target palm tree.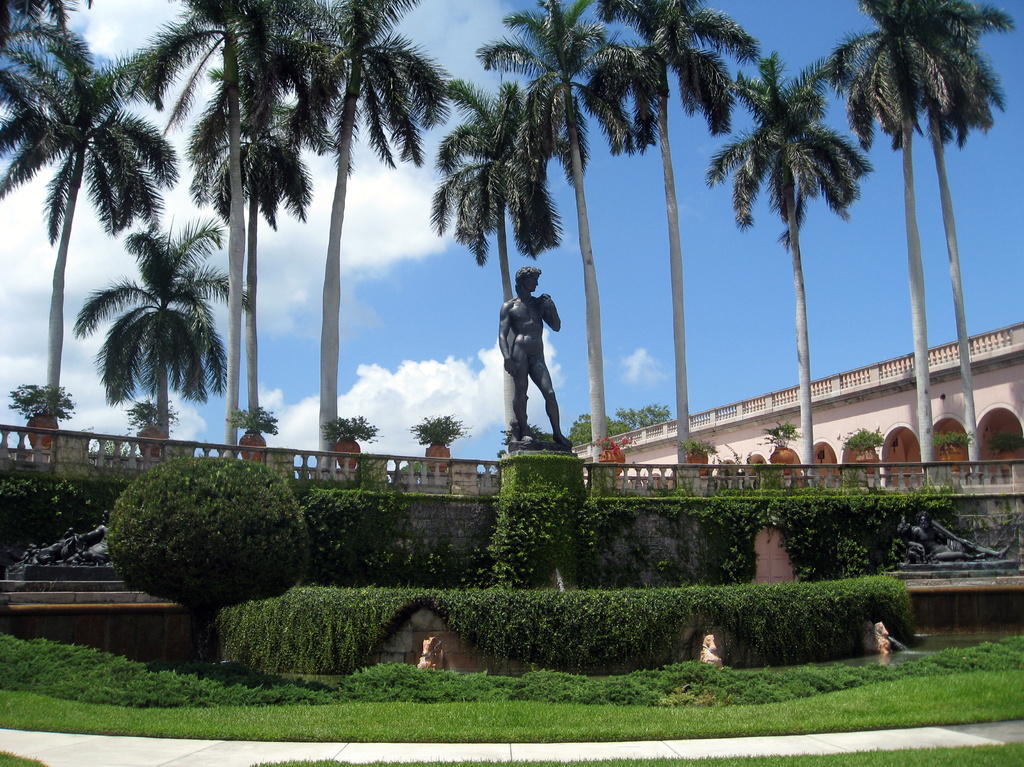
Target region: [912,4,995,484].
